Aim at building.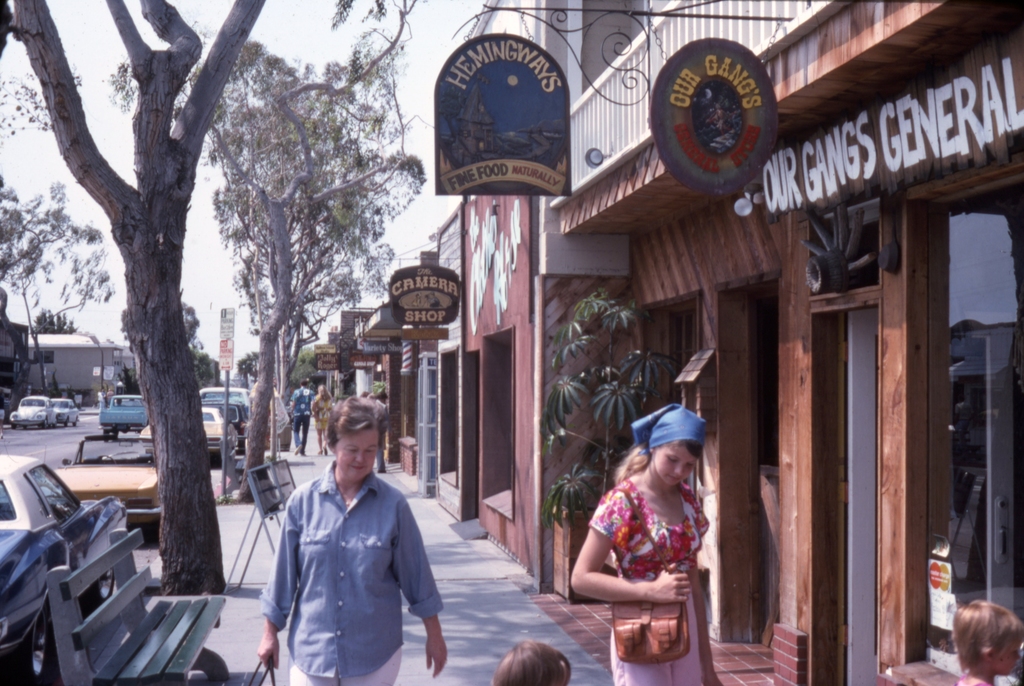
Aimed at locate(316, 315, 394, 462).
